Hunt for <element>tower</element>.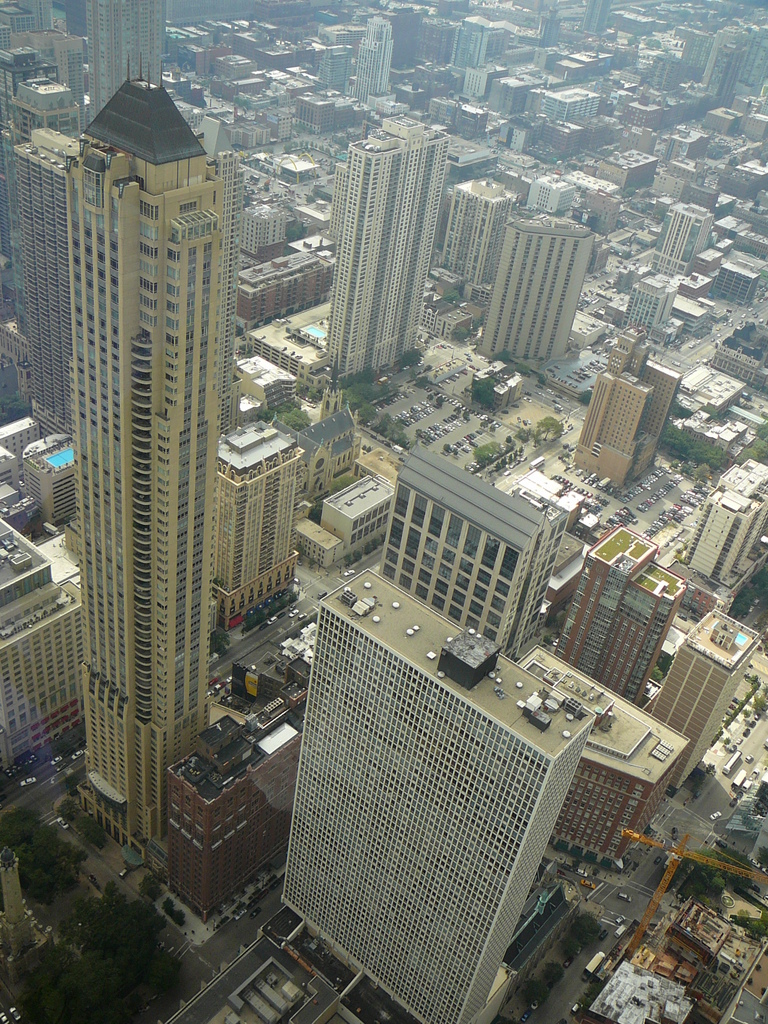
Hunted down at (left=580, top=362, right=678, bottom=495).
